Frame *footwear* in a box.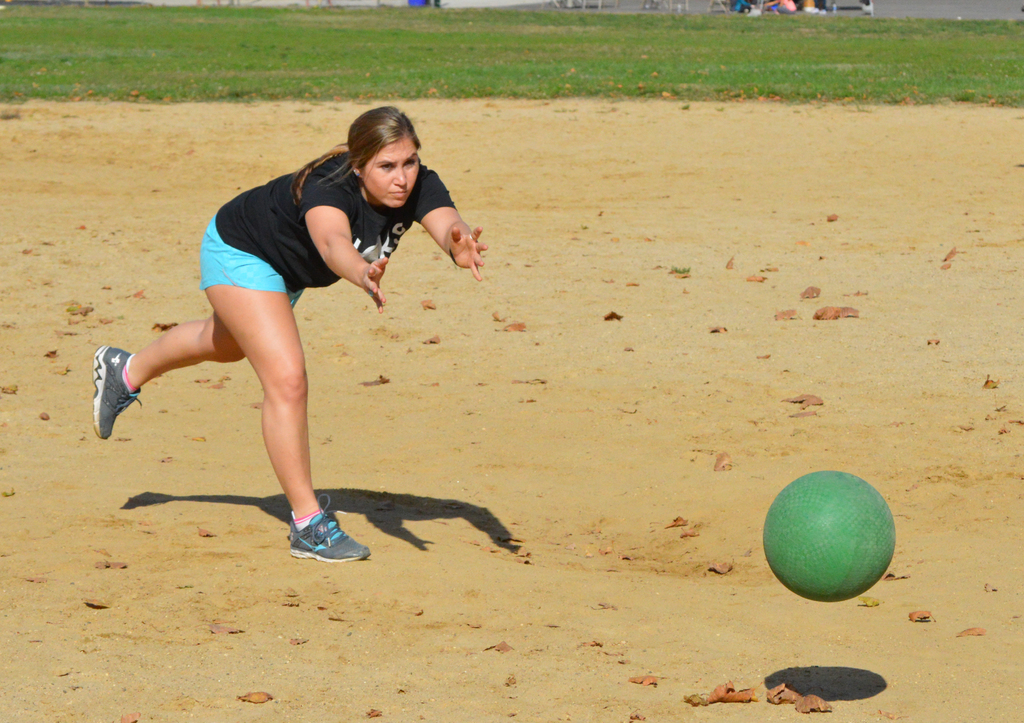
(81,333,137,443).
